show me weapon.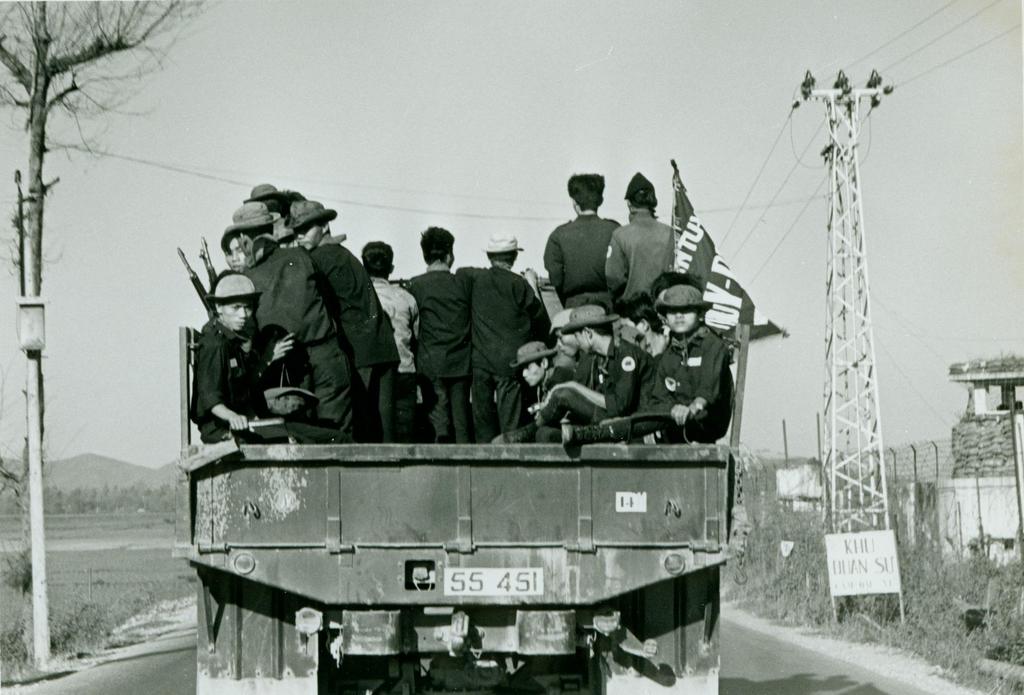
weapon is here: detection(178, 251, 212, 317).
